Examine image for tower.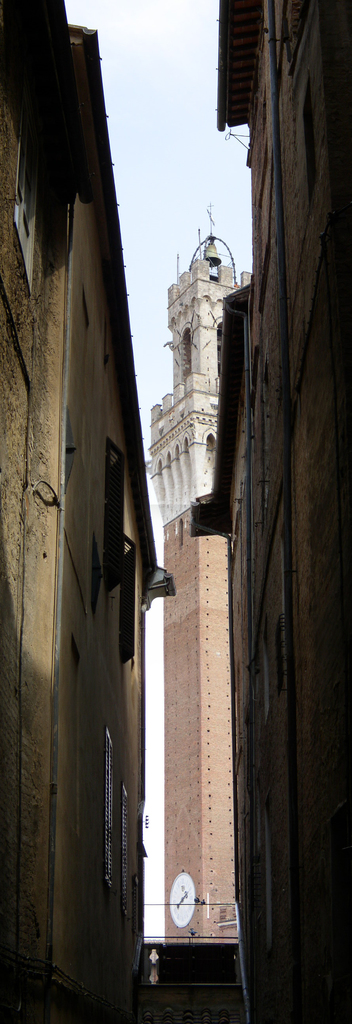
Examination result: detection(152, 250, 238, 965).
